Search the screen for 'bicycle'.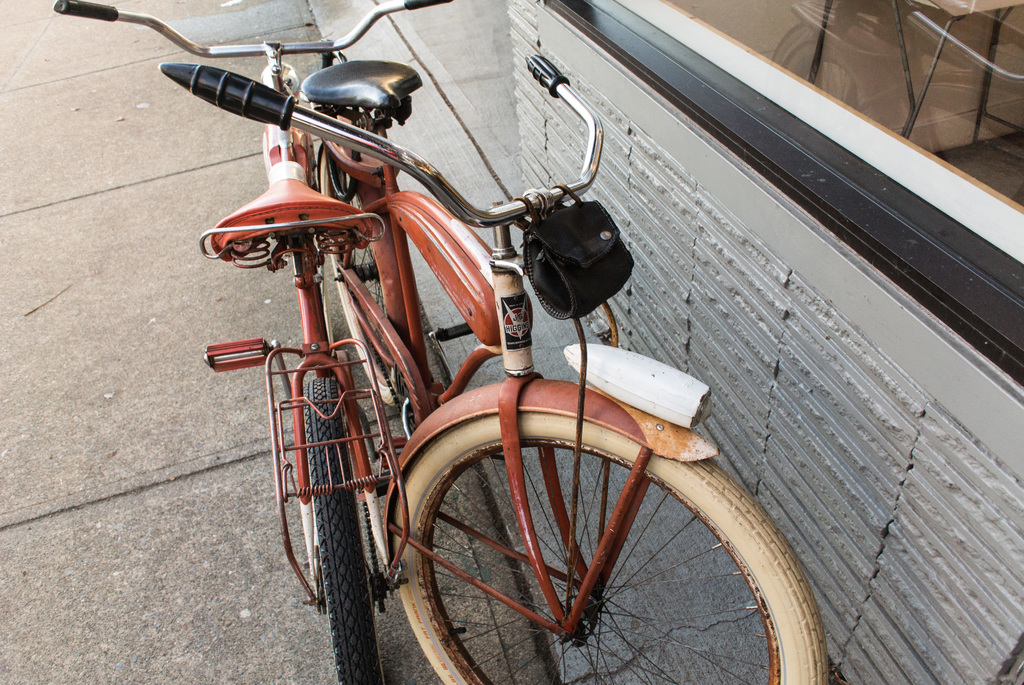
Found at left=43, top=0, right=448, bottom=684.
